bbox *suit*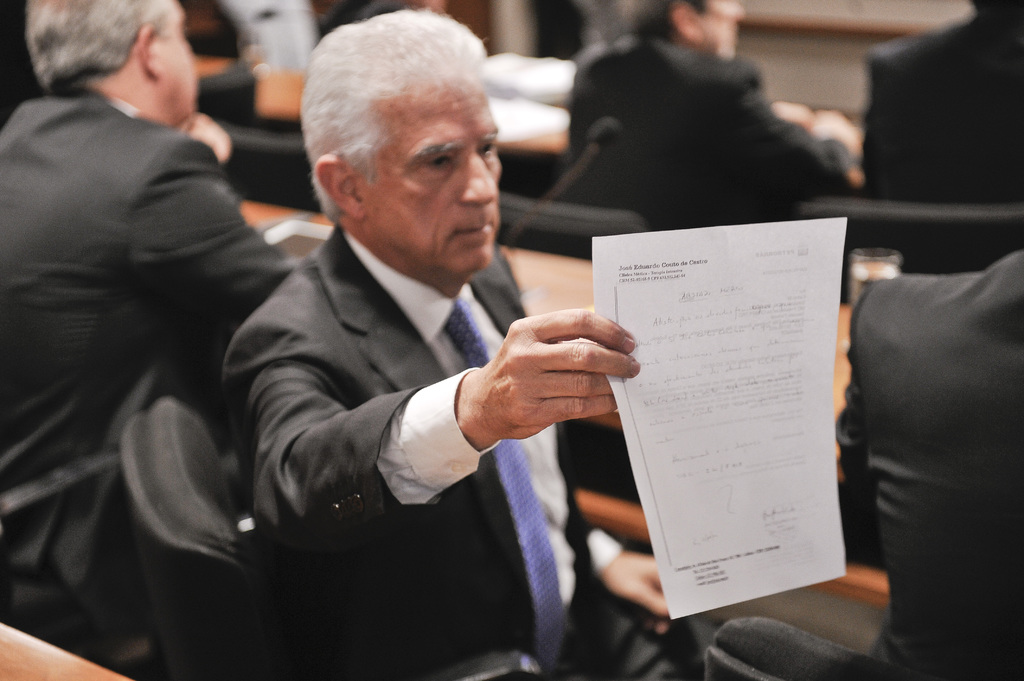
<bbox>564, 42, 849, 233</bbox>
